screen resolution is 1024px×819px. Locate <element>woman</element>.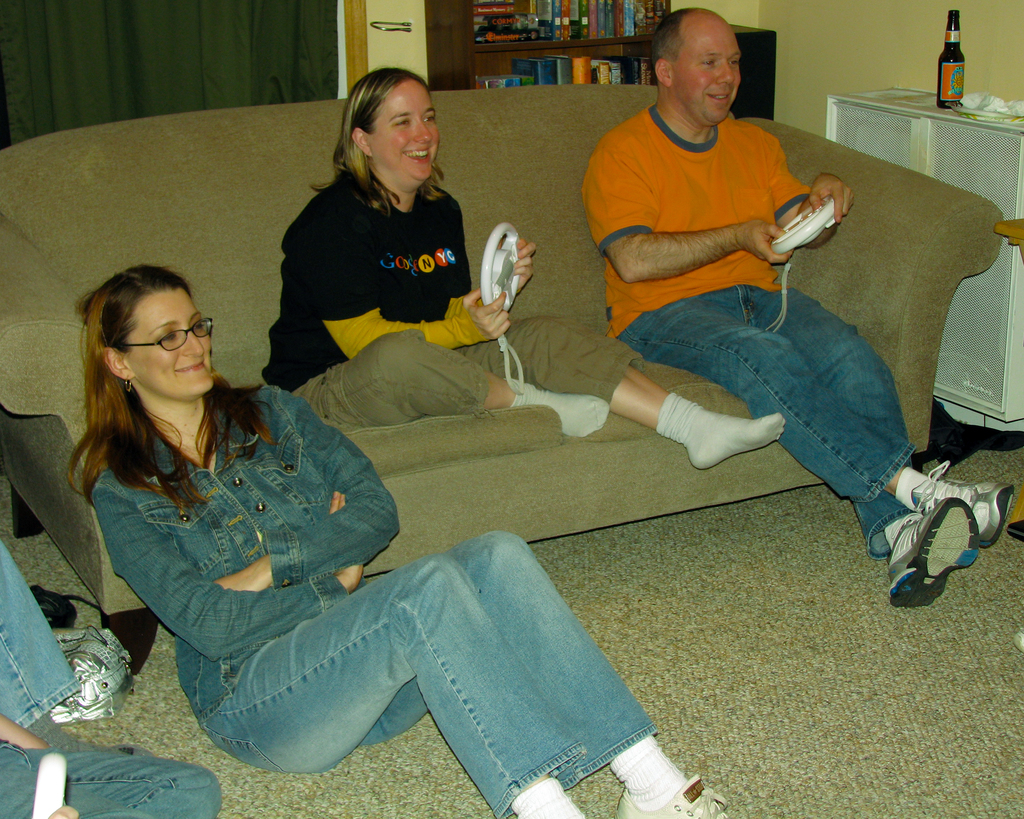
[x1=76, y1=269, x2=740, y2=818].
